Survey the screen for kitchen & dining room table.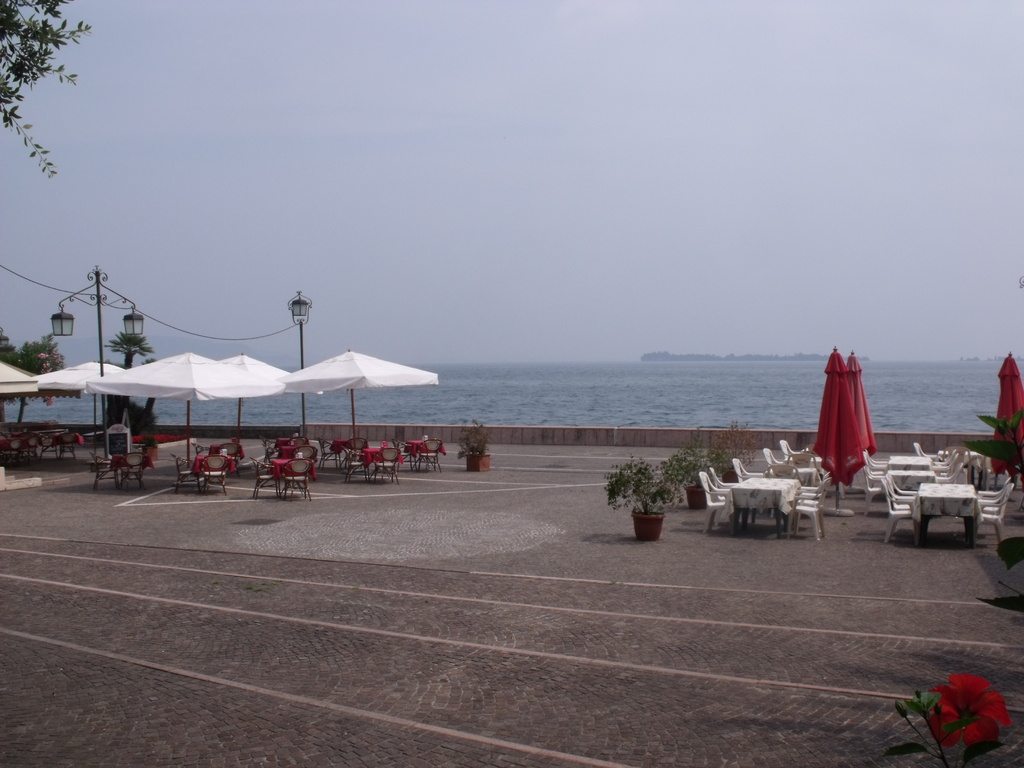
Survey found: rect(390, 436, 448, 474).
